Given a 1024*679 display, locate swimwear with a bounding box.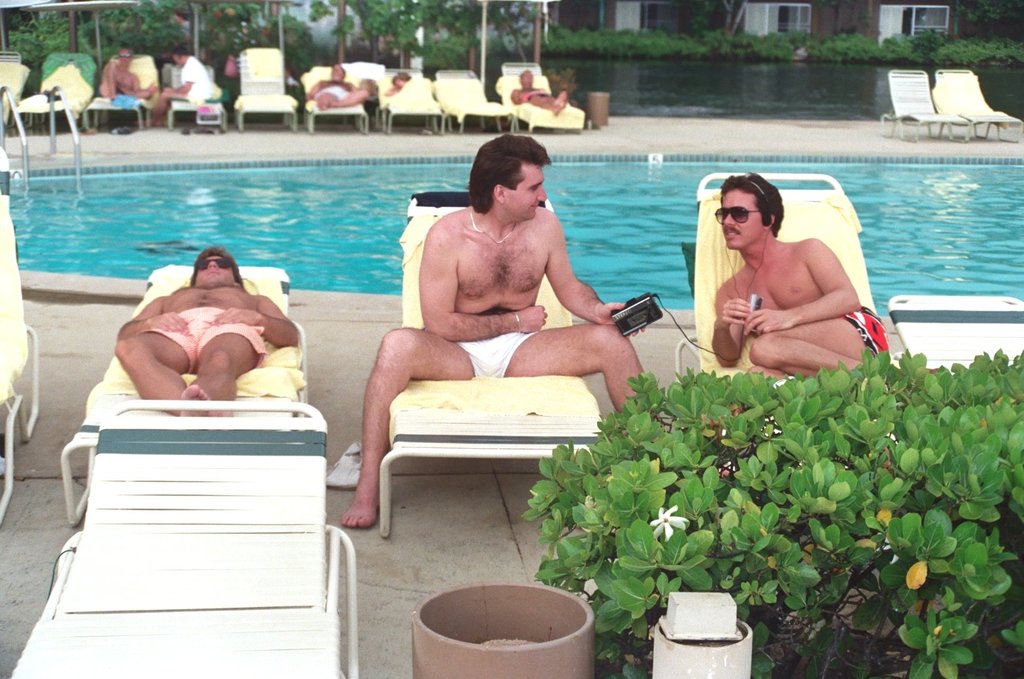
Located: <region>117, 86, 145, 100</region>.
